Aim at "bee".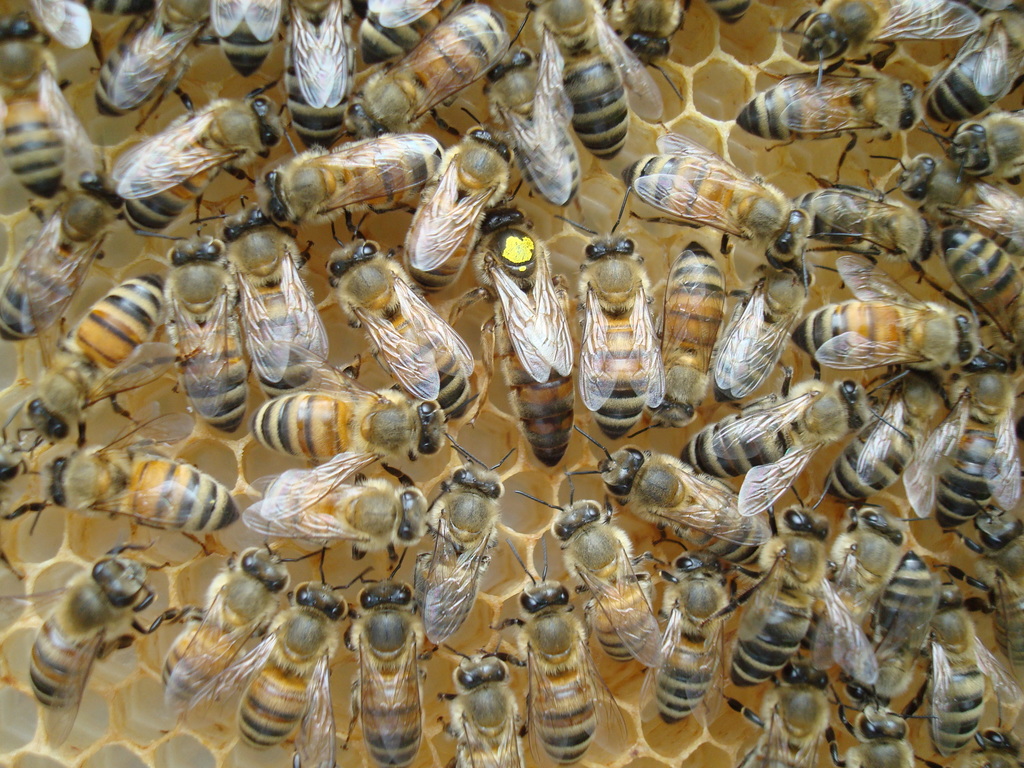
Aimed at detection(140, 544, 300, 716).
